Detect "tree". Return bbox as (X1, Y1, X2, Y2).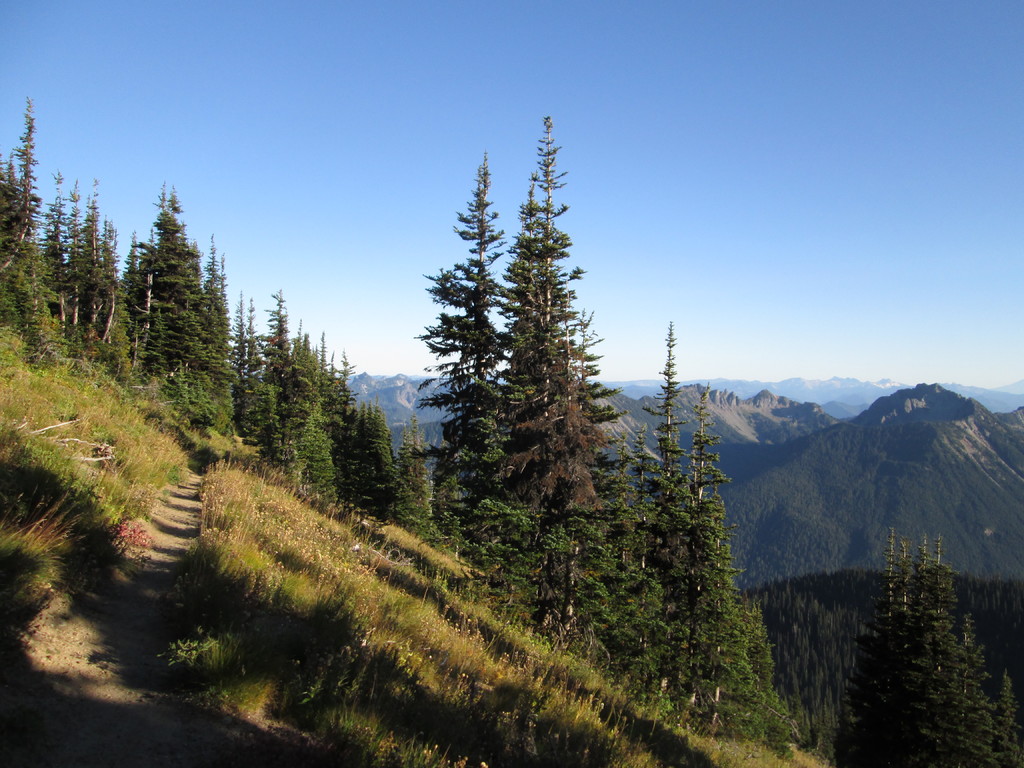
(218, 303, 276, 442).
